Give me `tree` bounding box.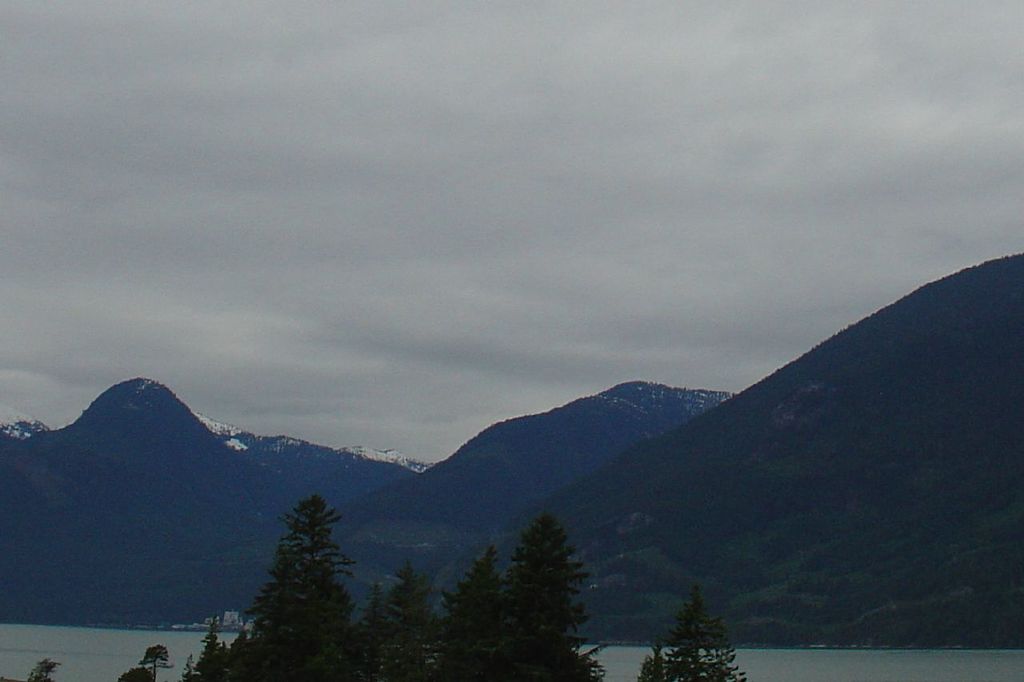
{"left": 460, "top": 542, "right": 493, "bottom": 681}.
